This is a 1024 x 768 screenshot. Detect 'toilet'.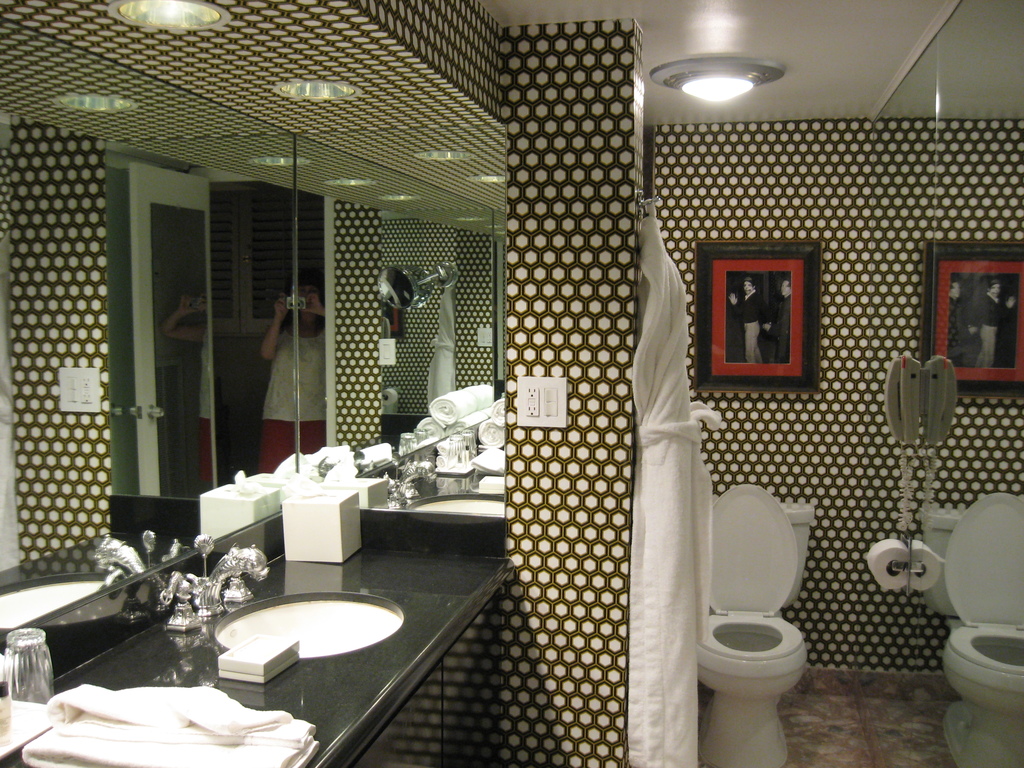
<box>936,621,1023,767</box>.
